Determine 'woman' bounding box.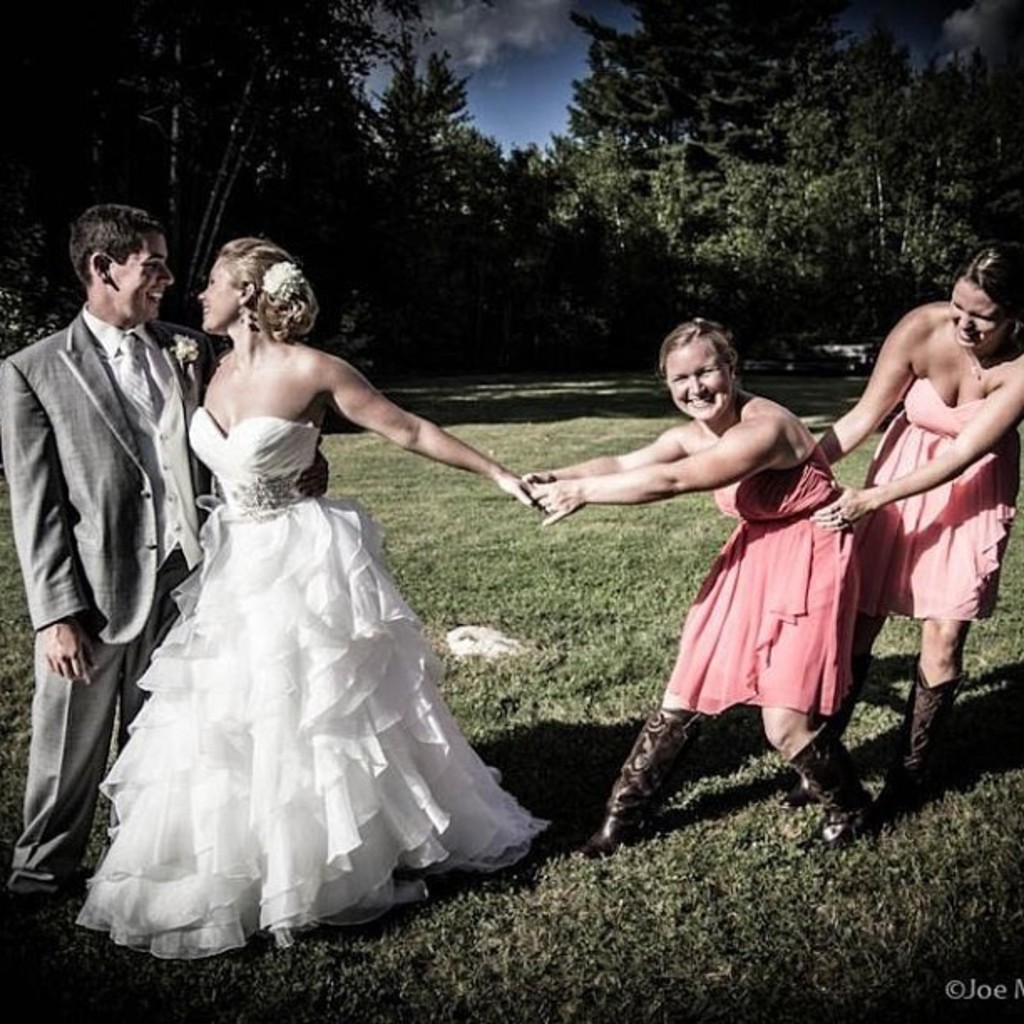
Determined: bbox=(74, 239, 556, 937).
